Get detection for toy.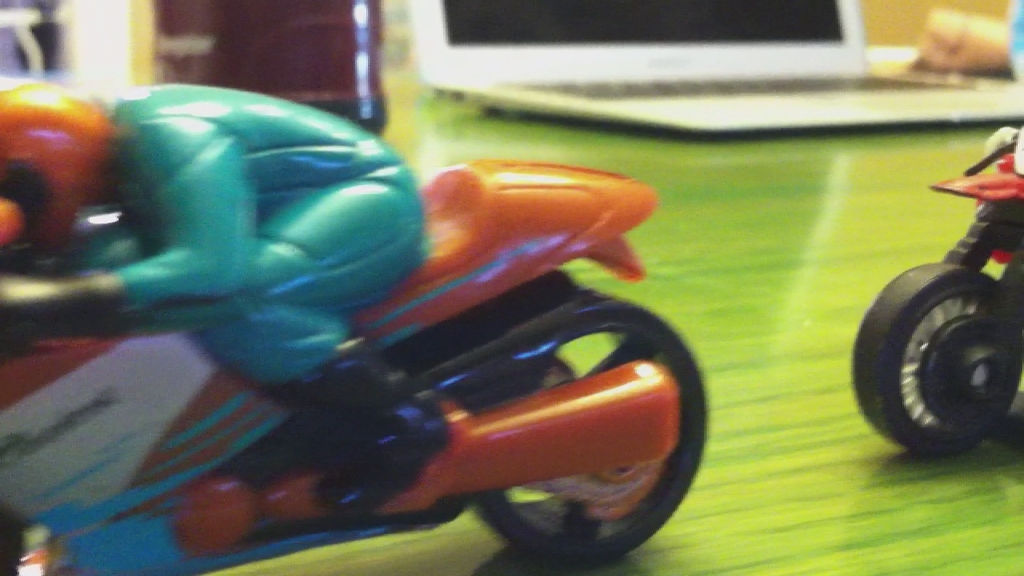
Detection: Rect(918, 6, 1012, 73).
